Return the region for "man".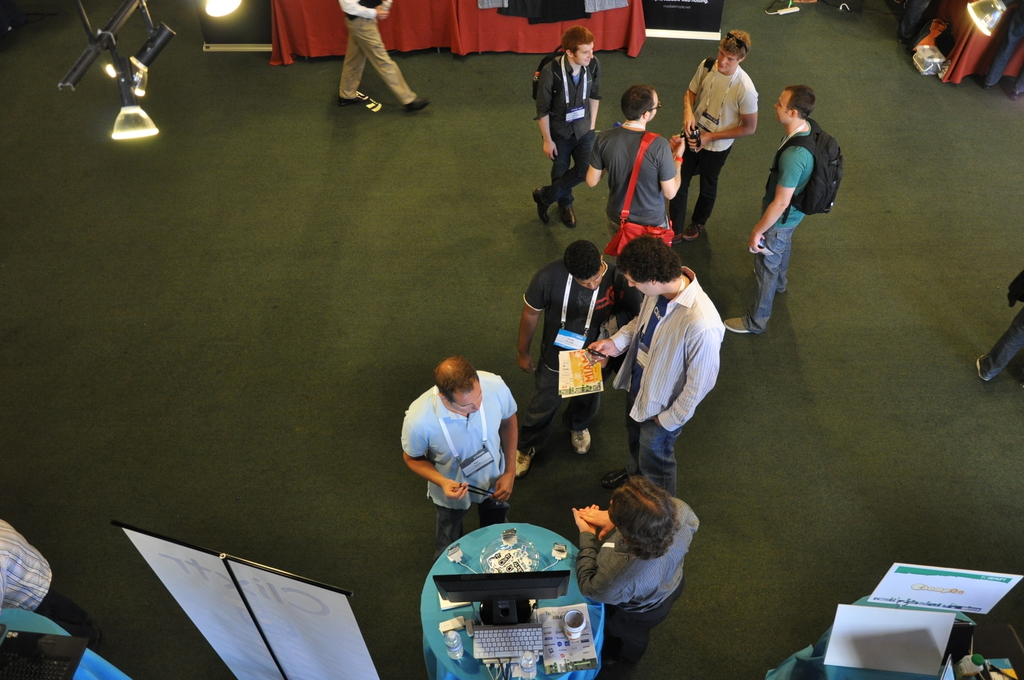
crop(564, 471, 705, 675).
